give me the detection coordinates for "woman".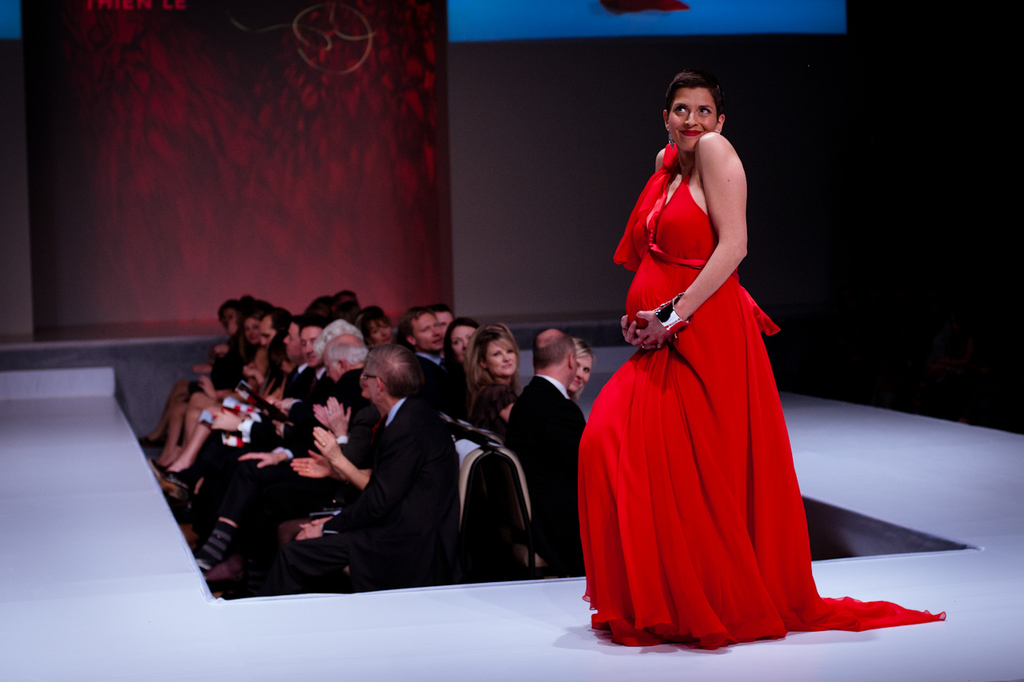
[x1=601, y1=69, x2=858, y2=657].
